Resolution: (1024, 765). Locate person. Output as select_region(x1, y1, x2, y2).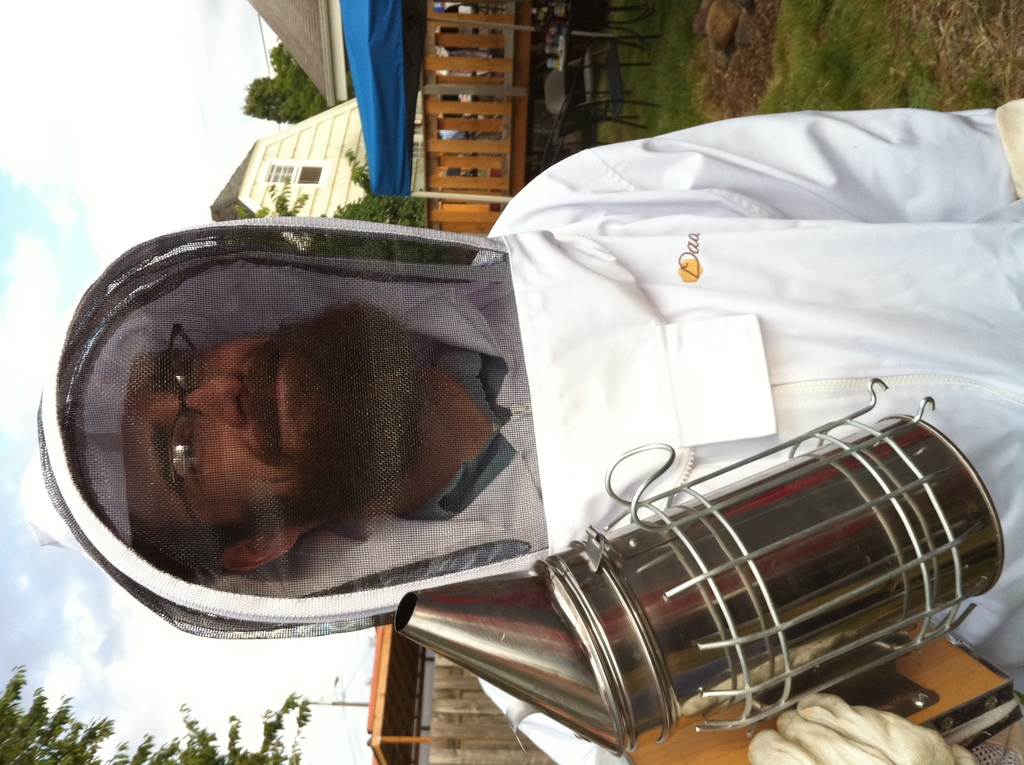
select_region(19, 109, 1023, 764).
